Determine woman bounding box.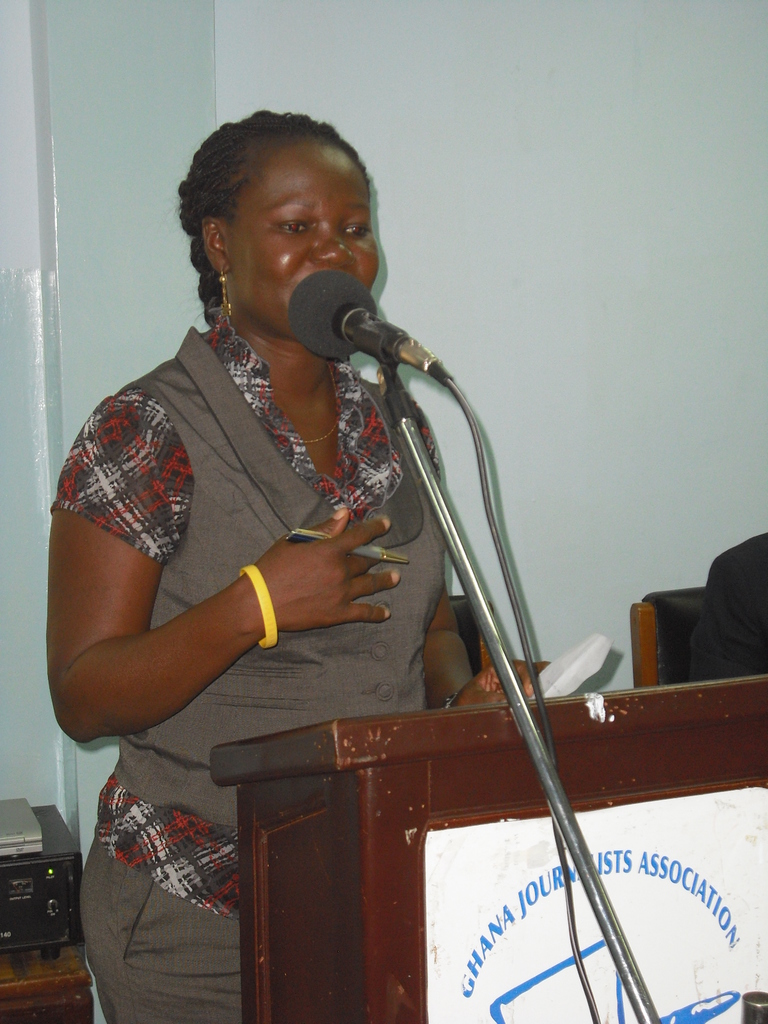
Determined: [x1=58, y1=90, x2=534, y2=917].
